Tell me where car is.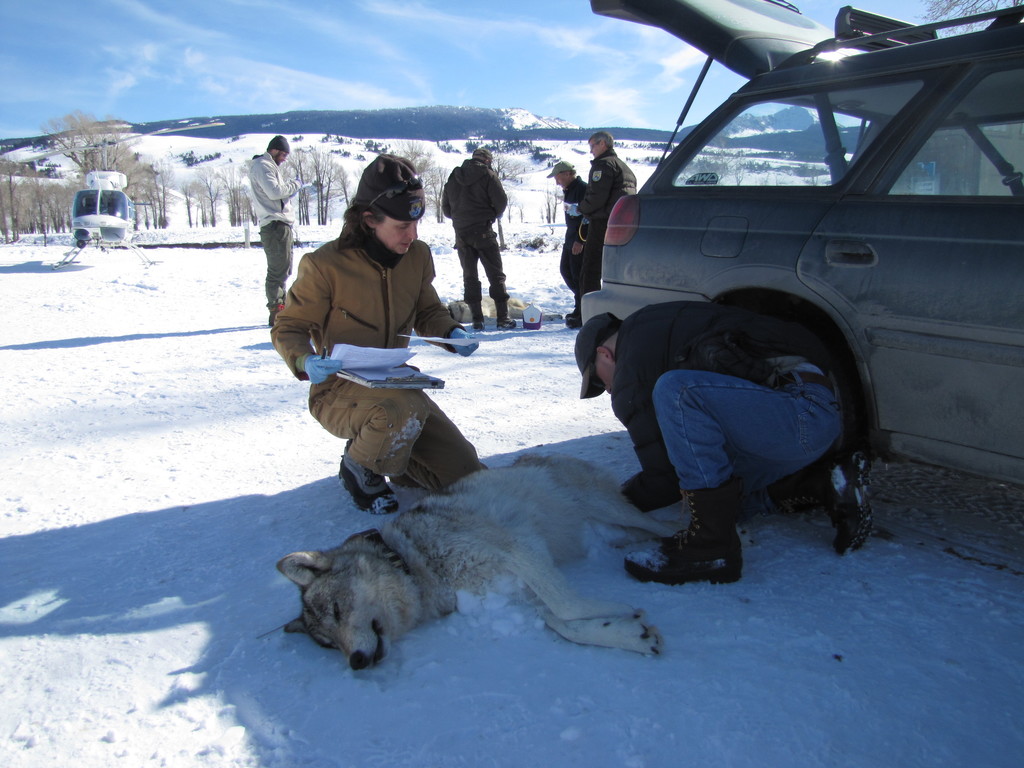
car is at region(582, 0, 1023, 454).
